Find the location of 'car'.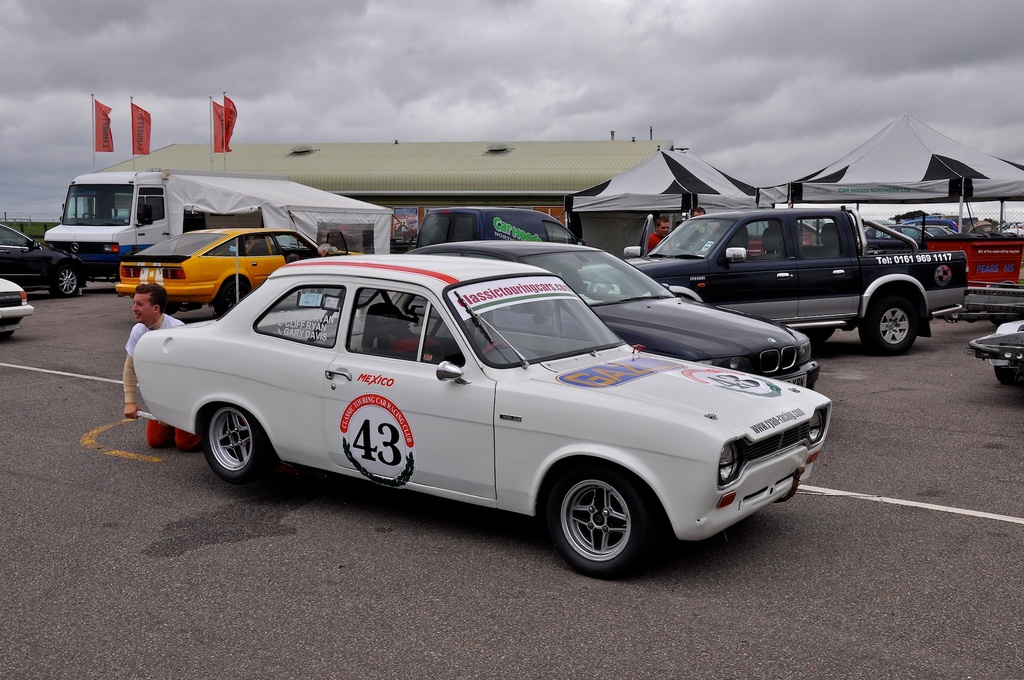
Location: bbox=[0, 221, 90, 294].
